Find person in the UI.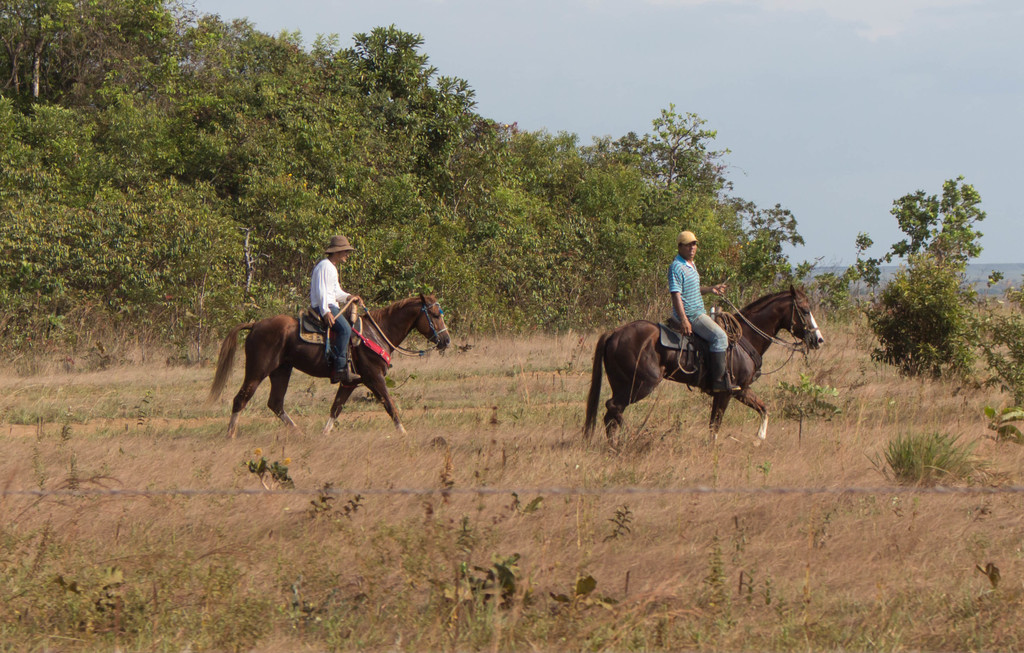
UI element at [left=308, top=235, right=367, bottom=385].
